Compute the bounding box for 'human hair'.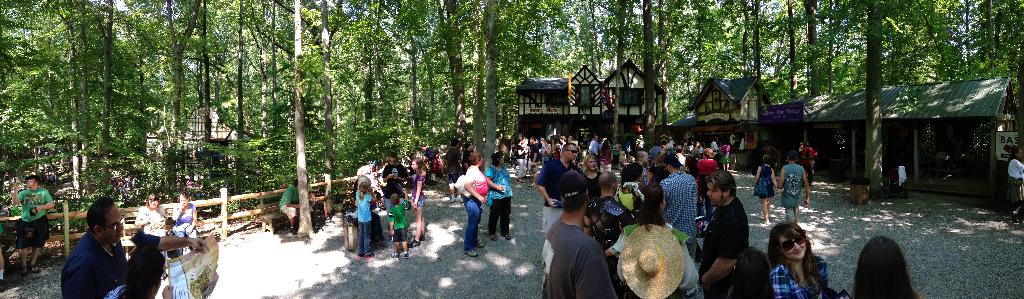
rect(421, 143, 425, 148).
